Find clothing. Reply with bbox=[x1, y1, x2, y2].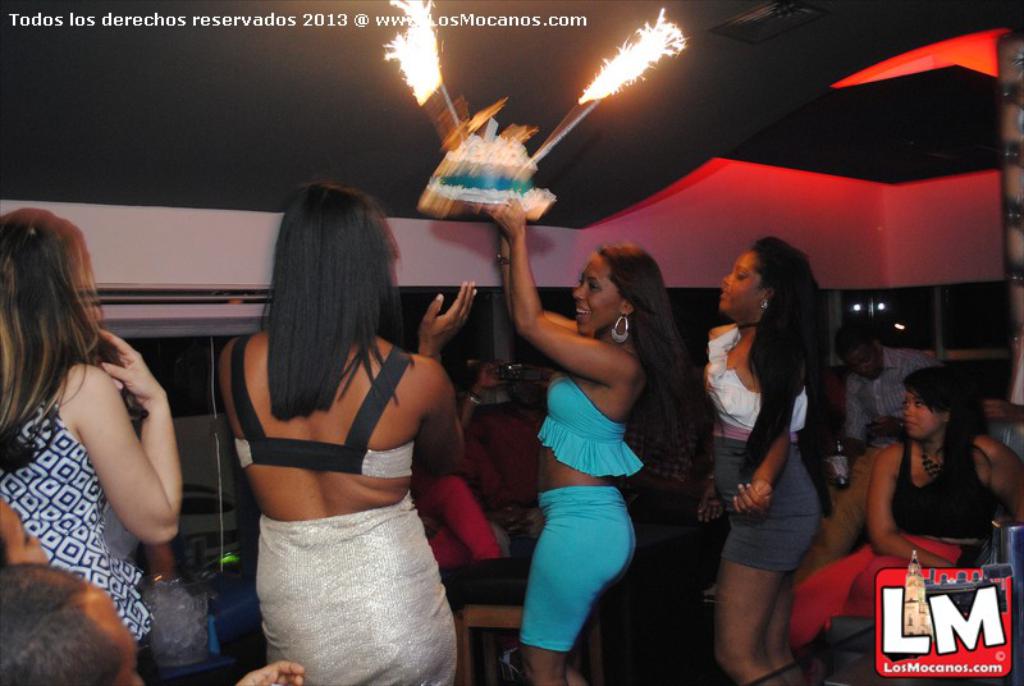
bbox=[101, 498, 140, 563].
